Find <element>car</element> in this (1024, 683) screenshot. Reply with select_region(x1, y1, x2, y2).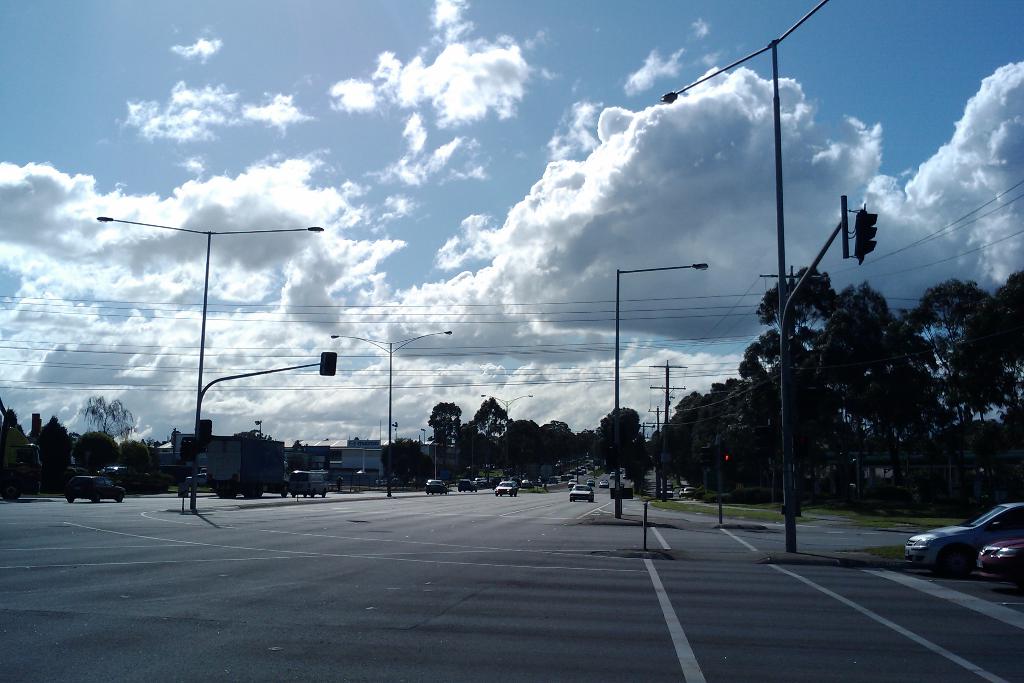
select_region(570, 485, 595, 502).
